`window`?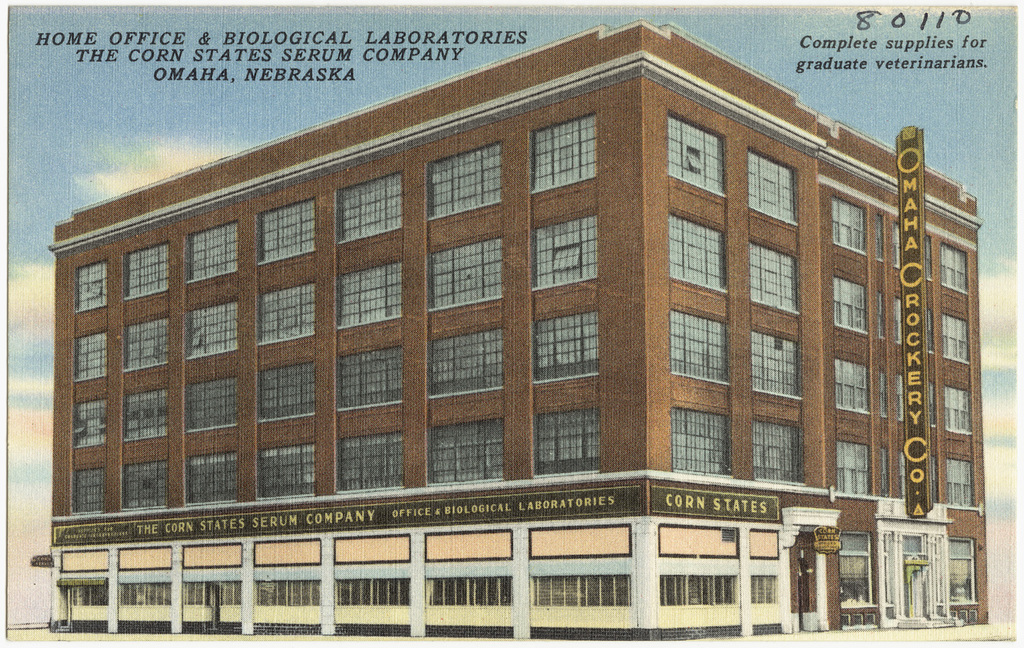
(523, 302, 604, 384)
